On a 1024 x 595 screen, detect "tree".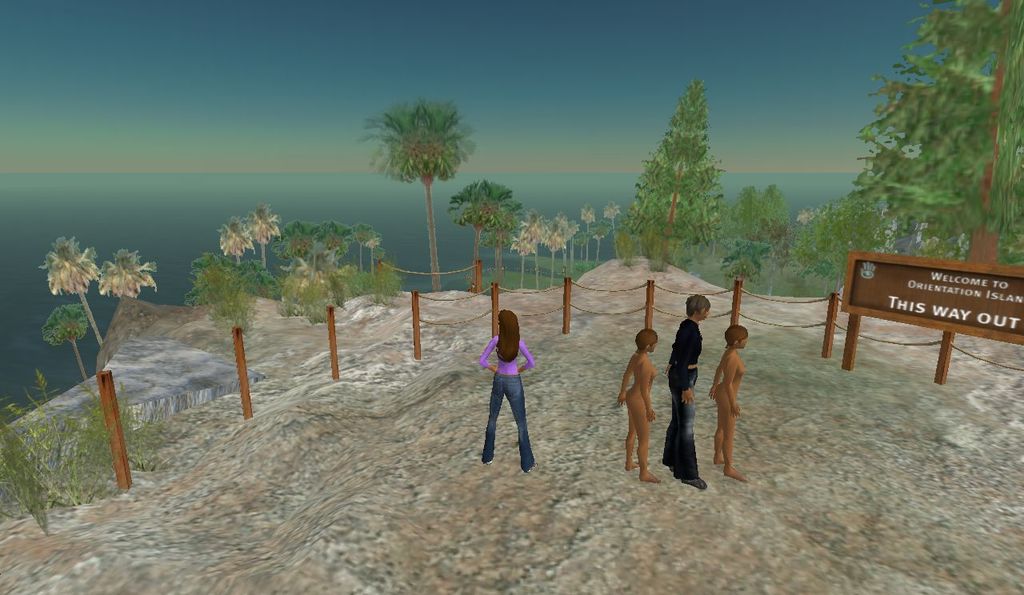
select_region(100, 246, 166, 301).
